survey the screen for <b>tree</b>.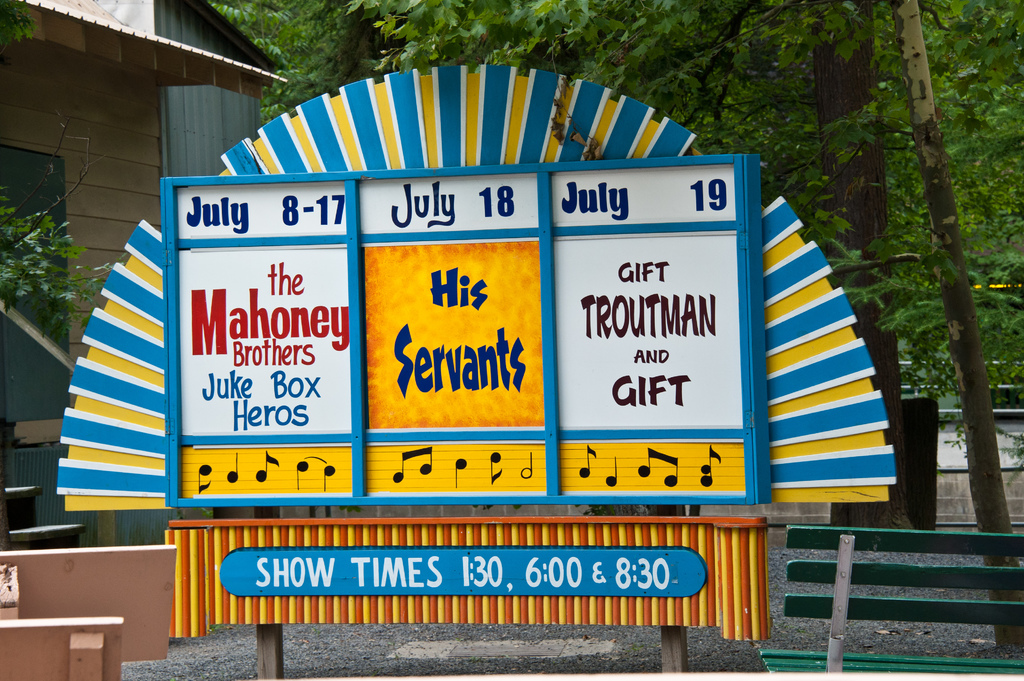
Survey found: <region>0, 0, 117, 336</region>.
